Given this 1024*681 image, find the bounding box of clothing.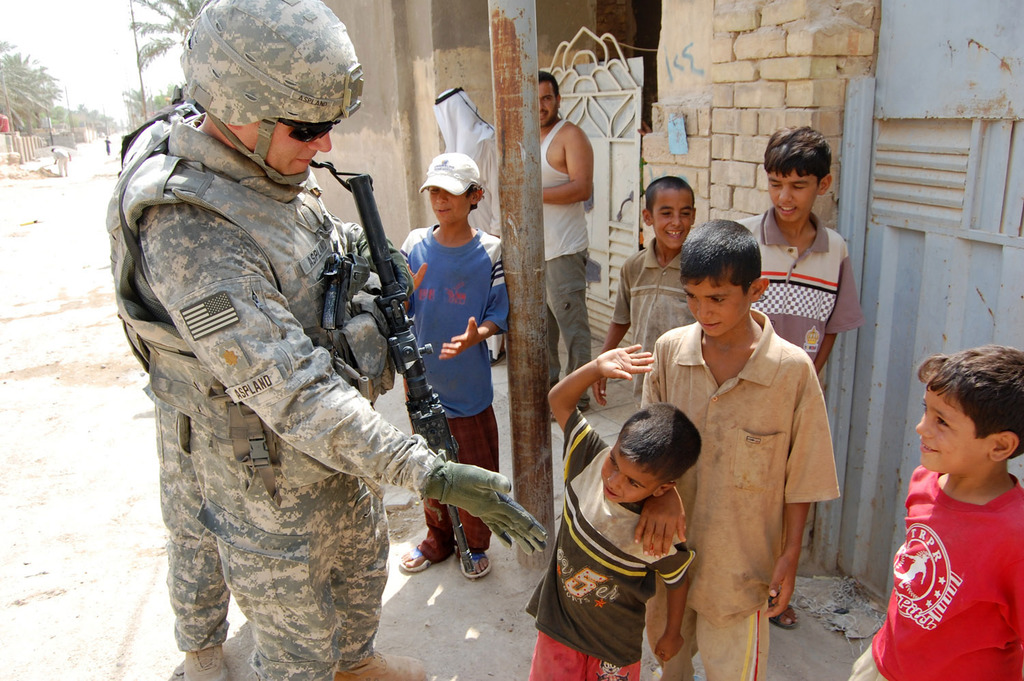
(left=540, top=120, right=588, bottom=391).
